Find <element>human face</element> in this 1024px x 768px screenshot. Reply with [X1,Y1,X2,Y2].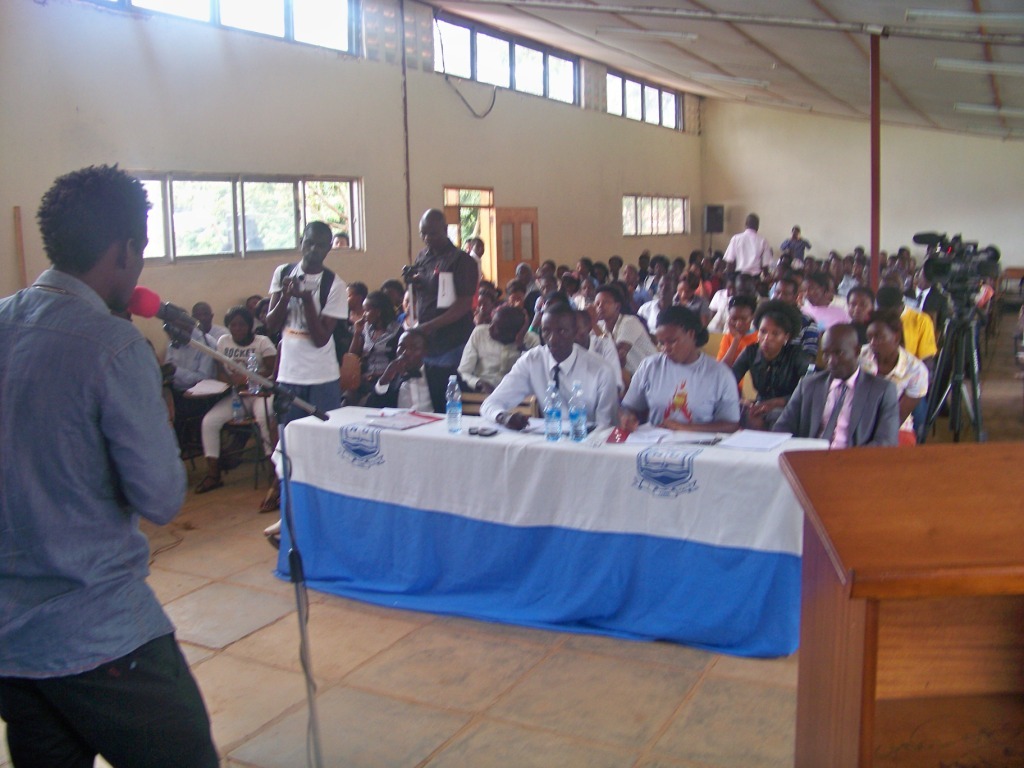
[619,266,634,284].
